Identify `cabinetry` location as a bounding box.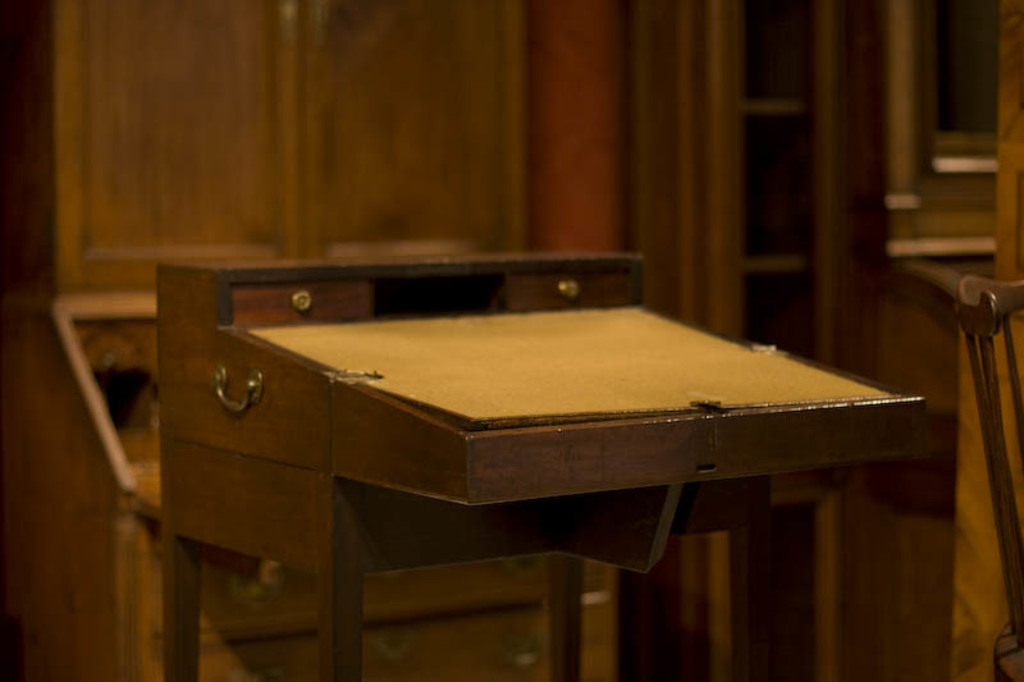
[x1=1, y1=284, x2=579, y2=681].
